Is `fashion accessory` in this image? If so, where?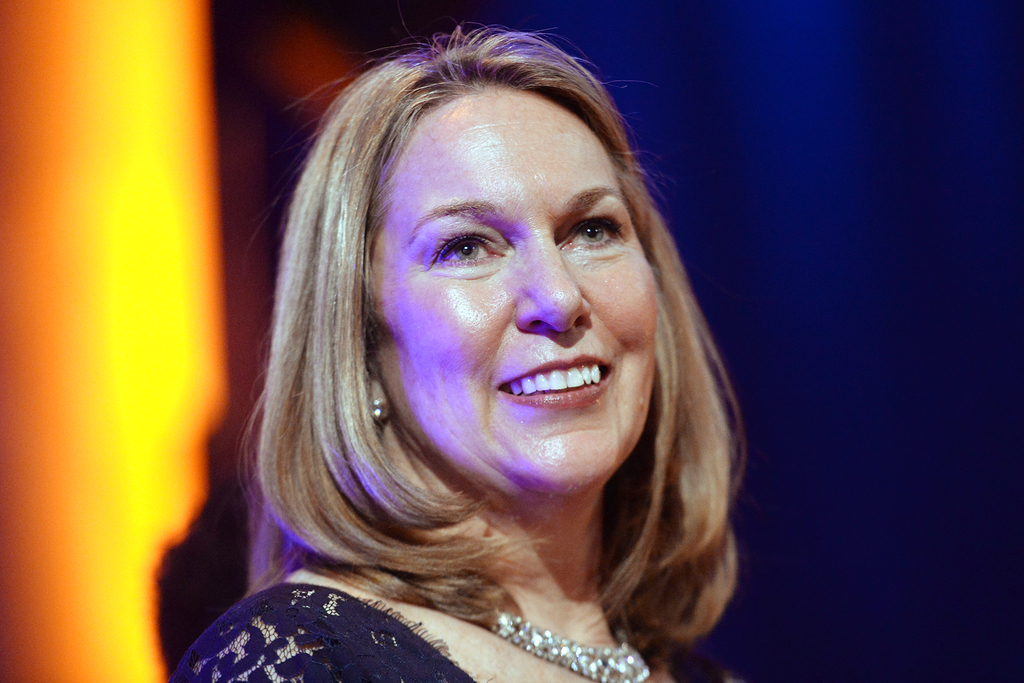
Yes, at (373, 391, 385, 415).
